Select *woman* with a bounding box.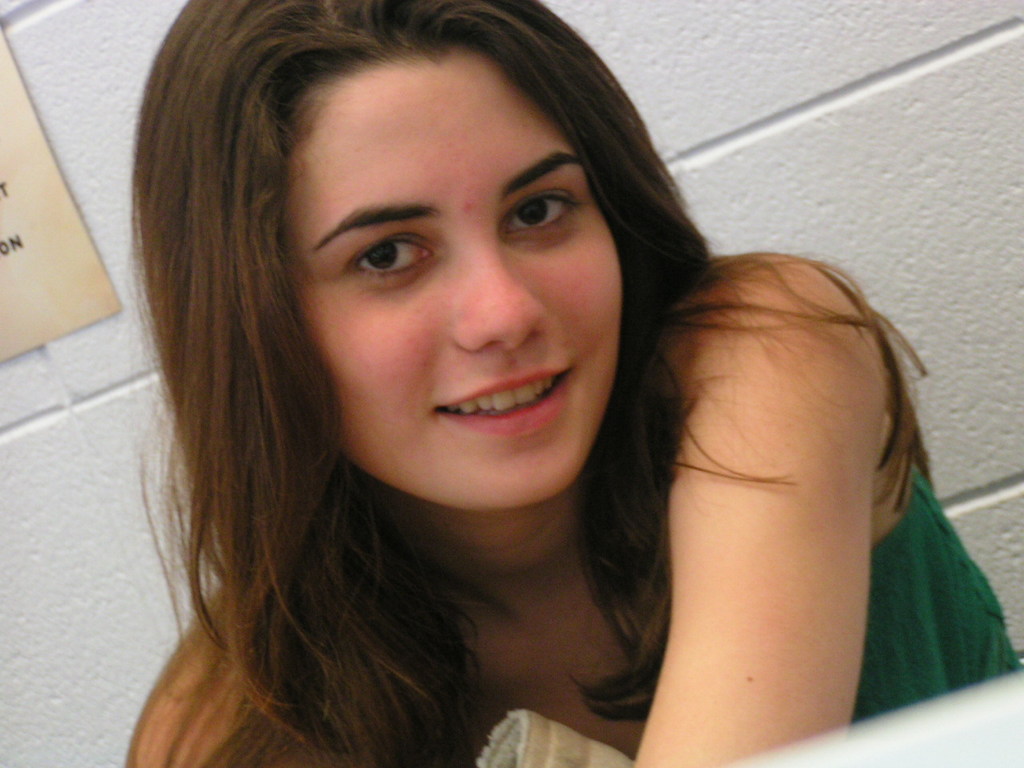
region(94, 0, 851, 767).
